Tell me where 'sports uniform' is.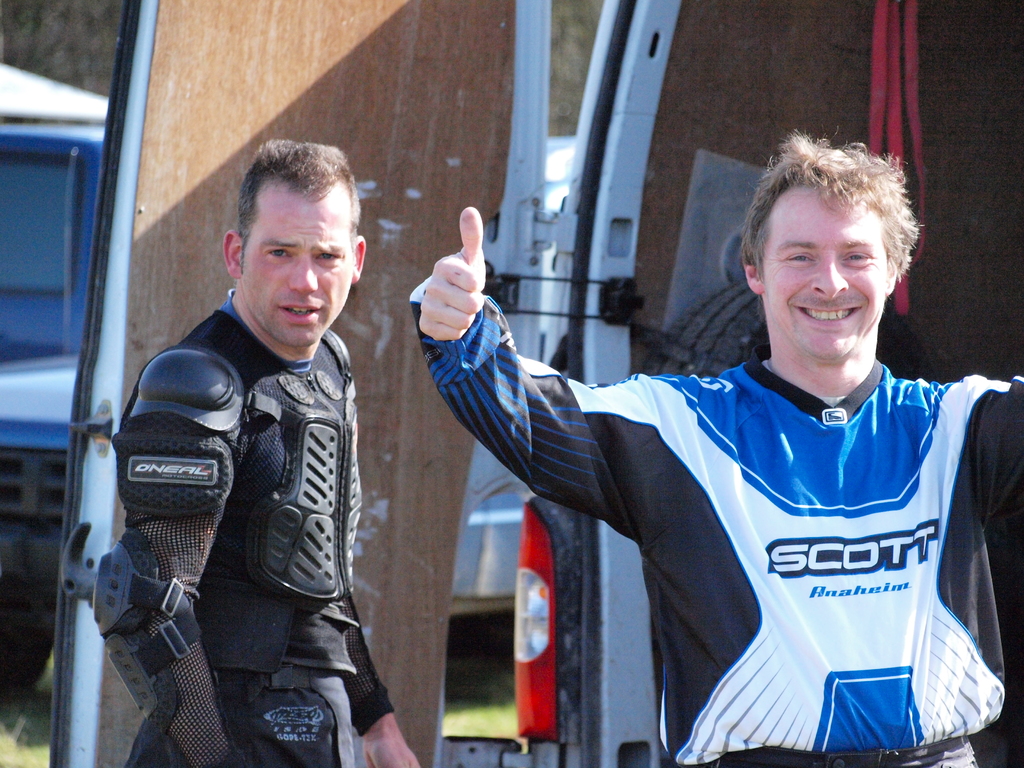
'sports uniform' is at 488,259,1023,764.
